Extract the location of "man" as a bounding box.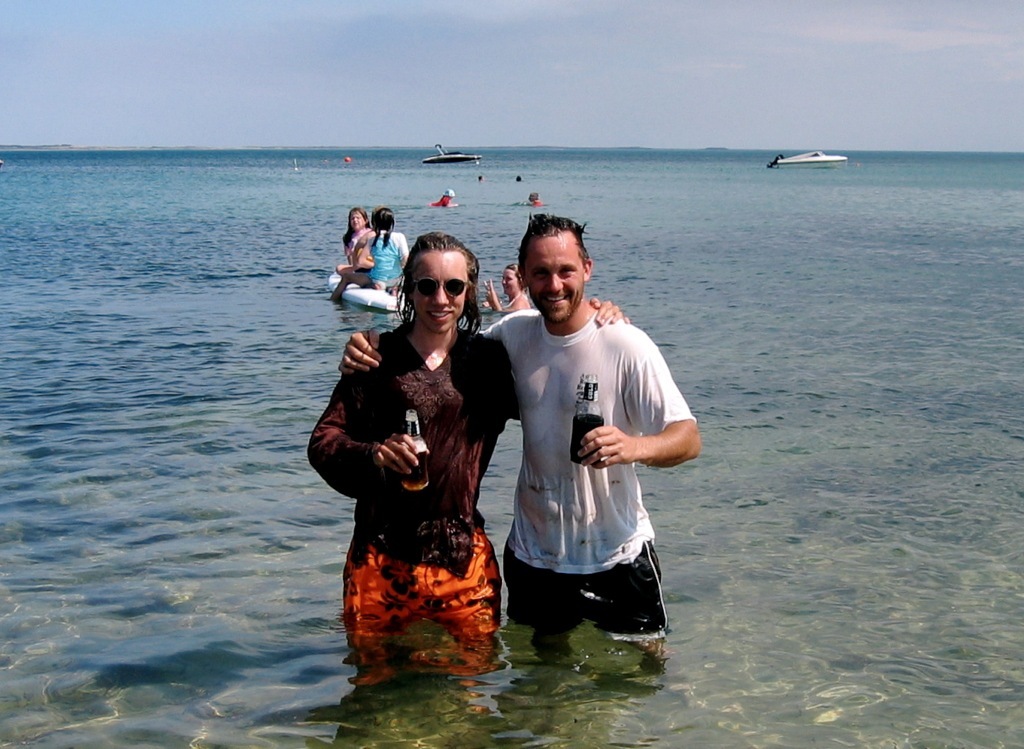
bbox(307, 230, 634, 680).
